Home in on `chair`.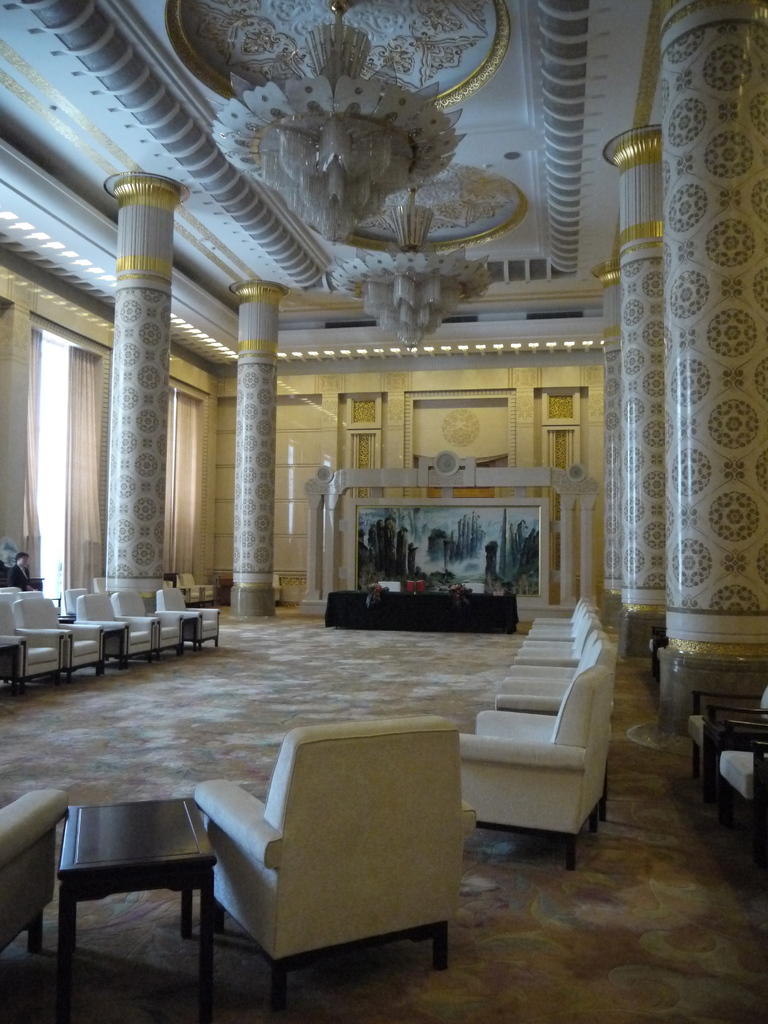
Homed in at box(688, 686, 767, 791).
